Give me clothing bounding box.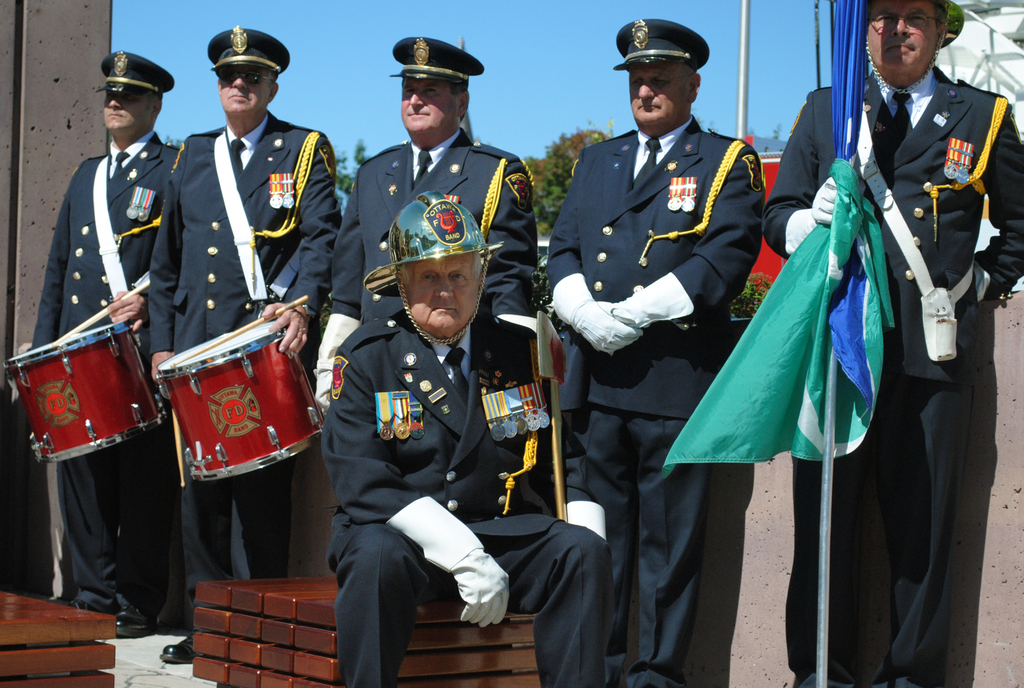
x1=331 y1=299 x2=532 y2=515.
